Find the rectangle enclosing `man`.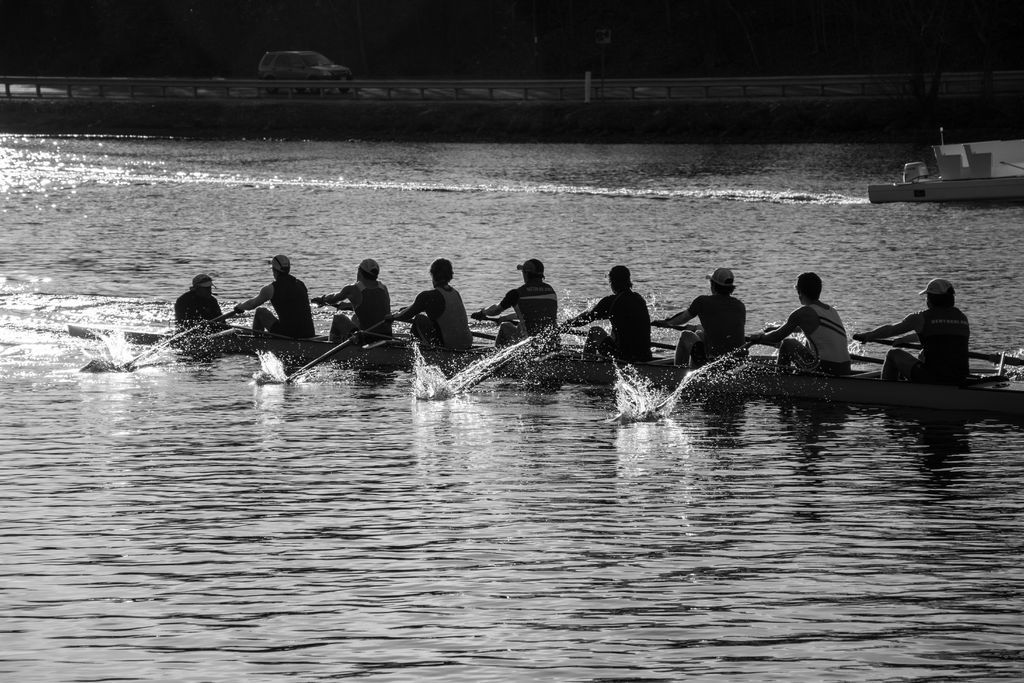
<bbox>744, 271, 860, 381</bbox>.
